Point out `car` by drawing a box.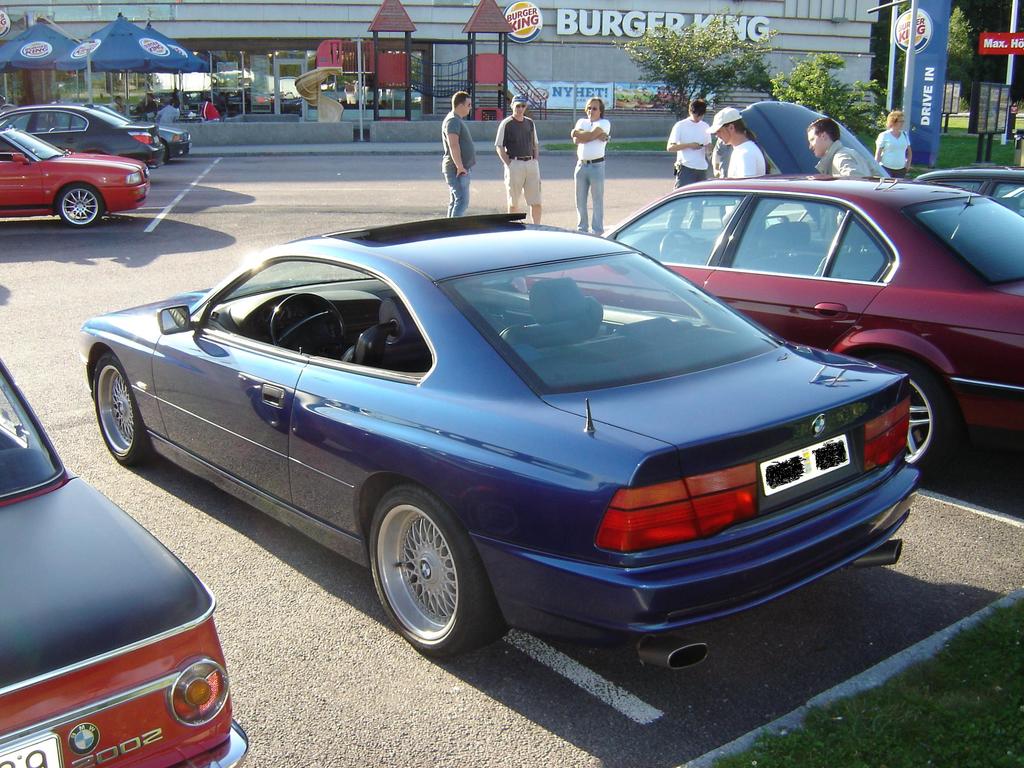
l=74, t=211, r=925, b=663.
